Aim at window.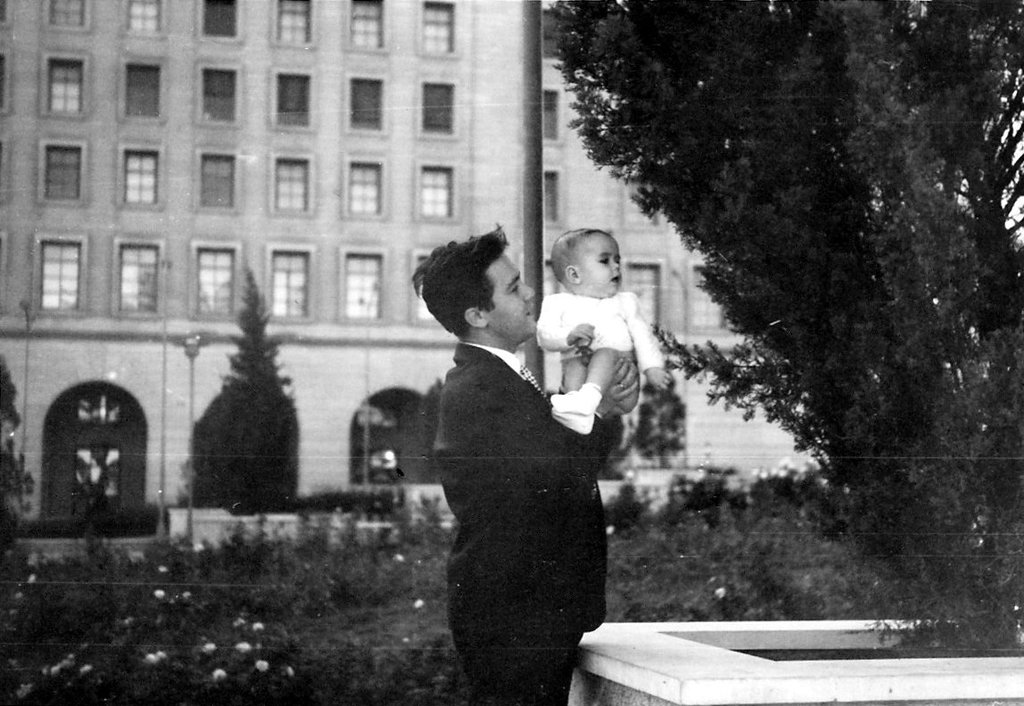
Aimed at (left=544, top=172, right=567, bottom=227).
